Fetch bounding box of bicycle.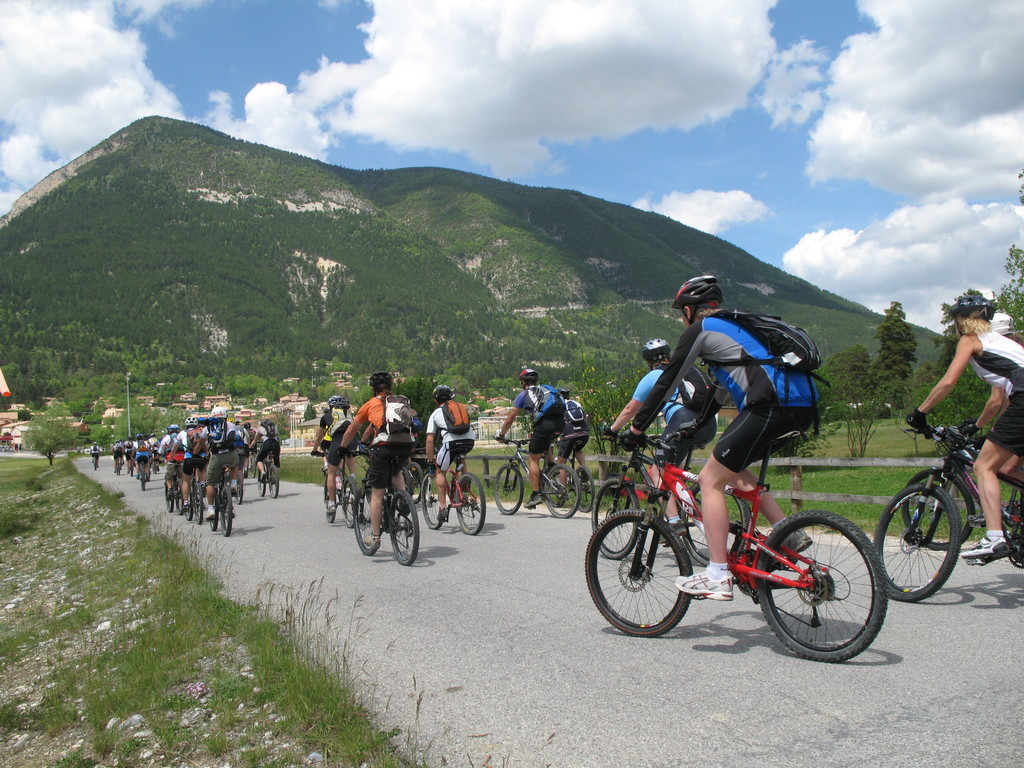
Bbox: box=[576, 428, 755, 579].
